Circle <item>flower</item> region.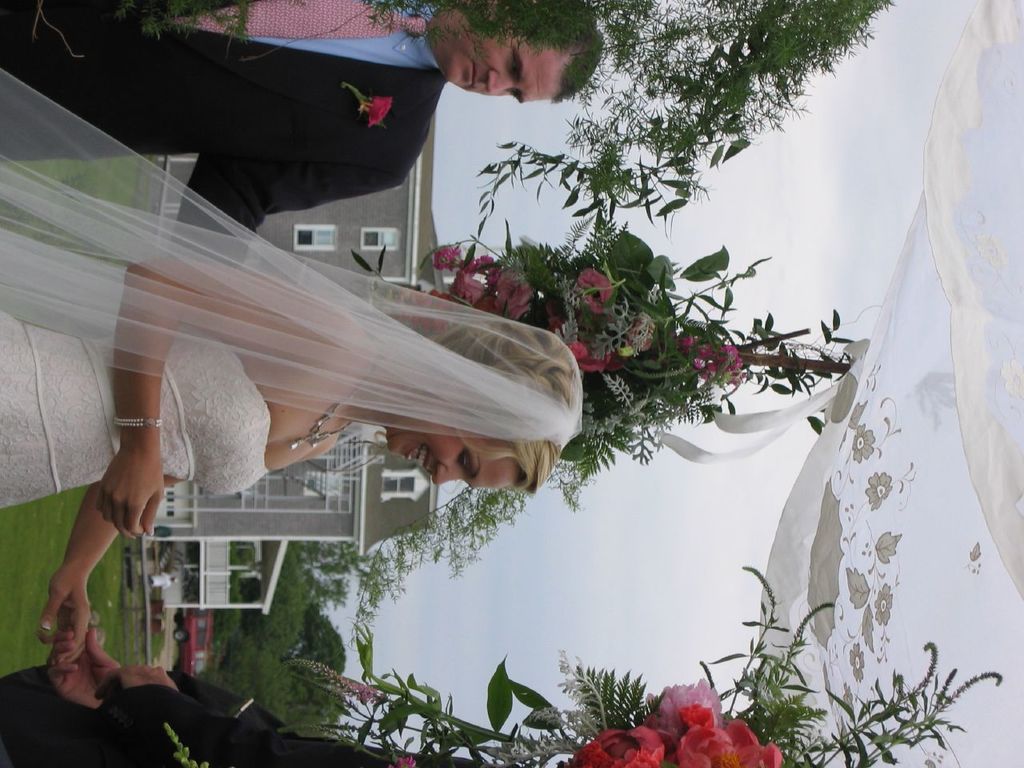
Region: Rect(681, 712, 779, 767).
